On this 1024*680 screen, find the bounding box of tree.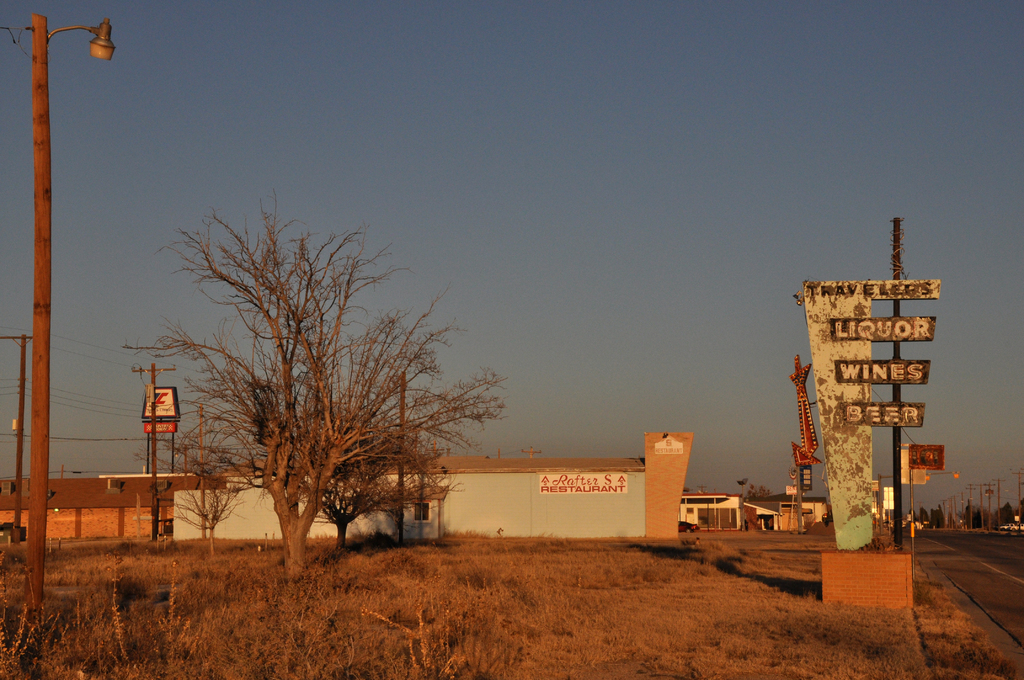
Bounding box: (left=752, top=486, right=758, bottom=501).
